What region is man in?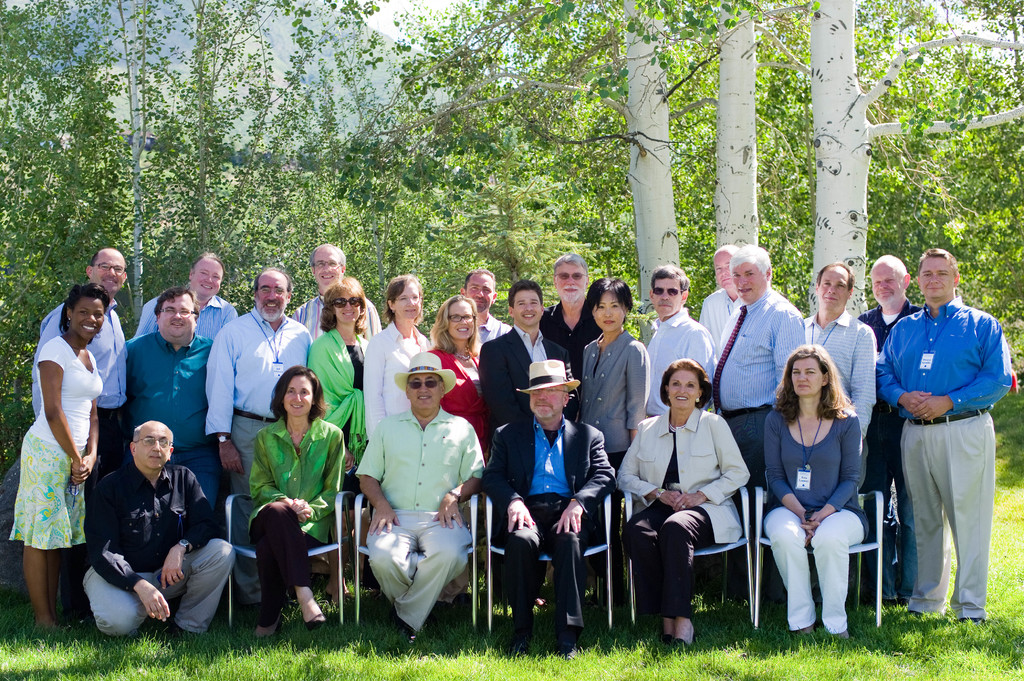
[x1=712, y1=243, x2=821, y2=621].
